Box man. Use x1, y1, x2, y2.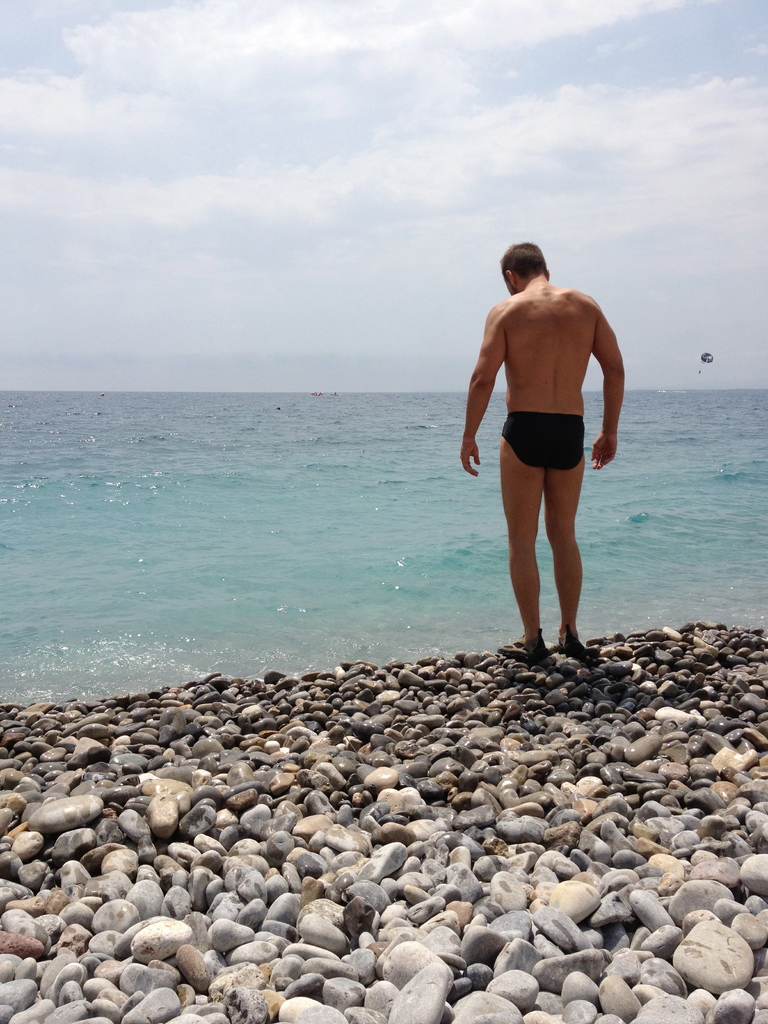
454, 239, 634, 668.
